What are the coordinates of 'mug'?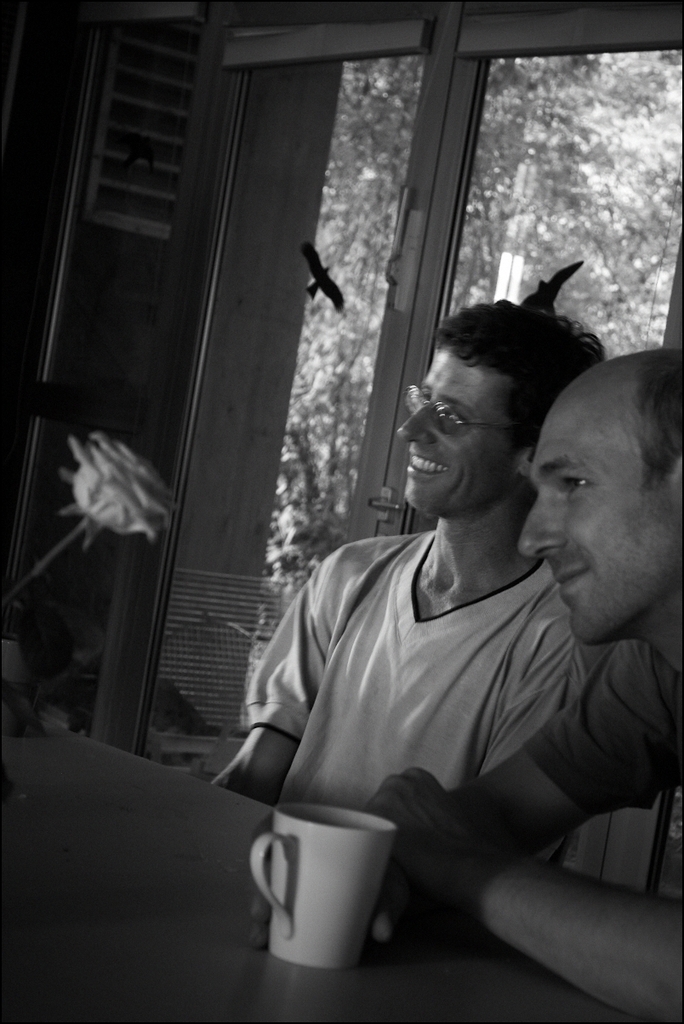
<bbox>246, 805, 394, 973</bbox>.
